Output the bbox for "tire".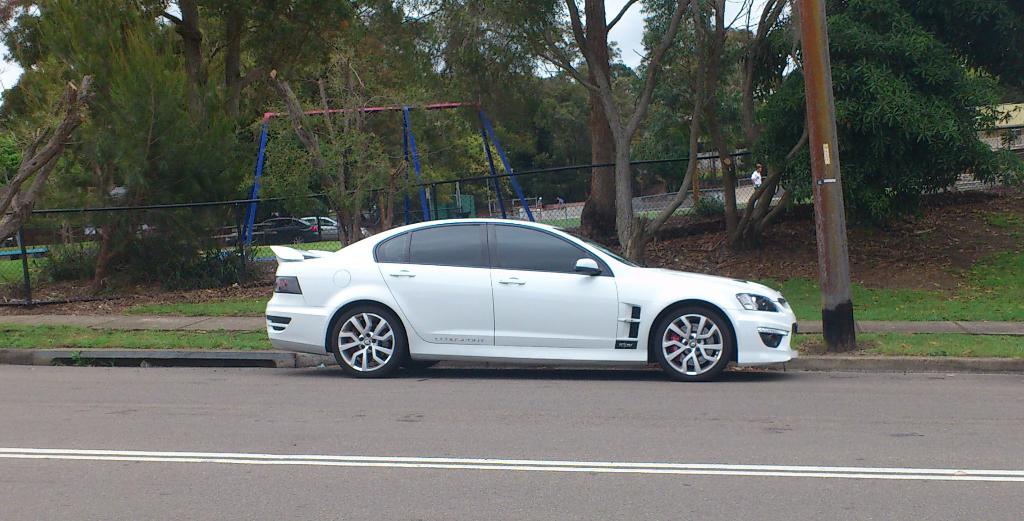
Rect(293, 236, 311, 247).
